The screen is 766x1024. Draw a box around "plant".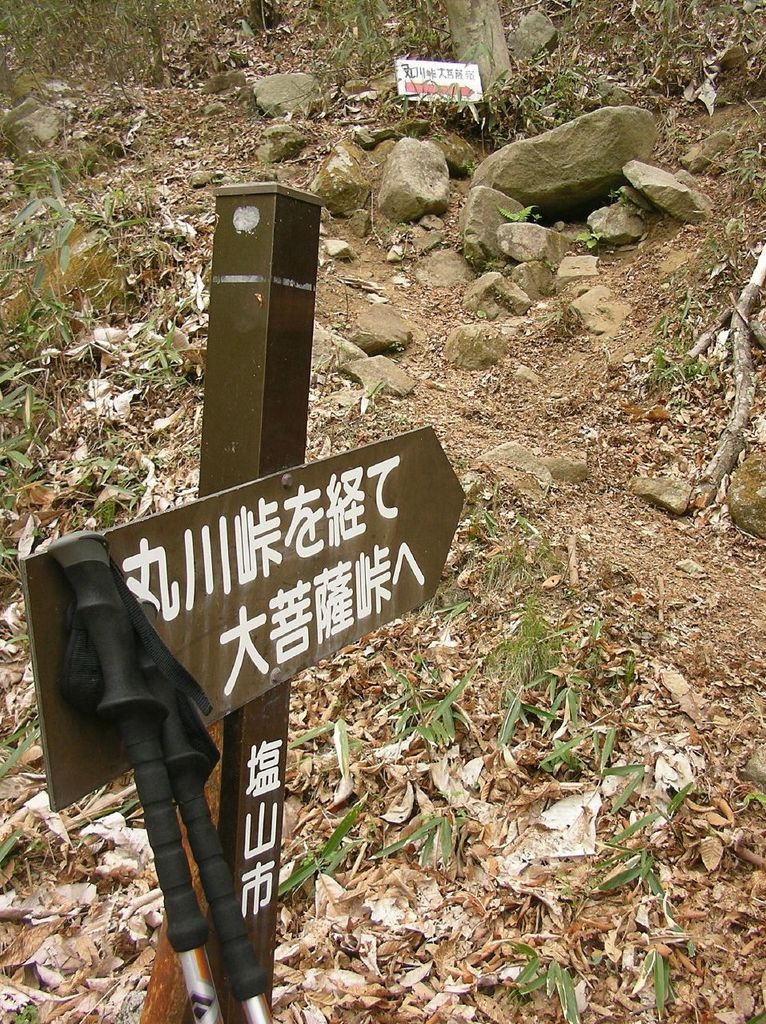
bbox=(724, 149, 763, 209).
